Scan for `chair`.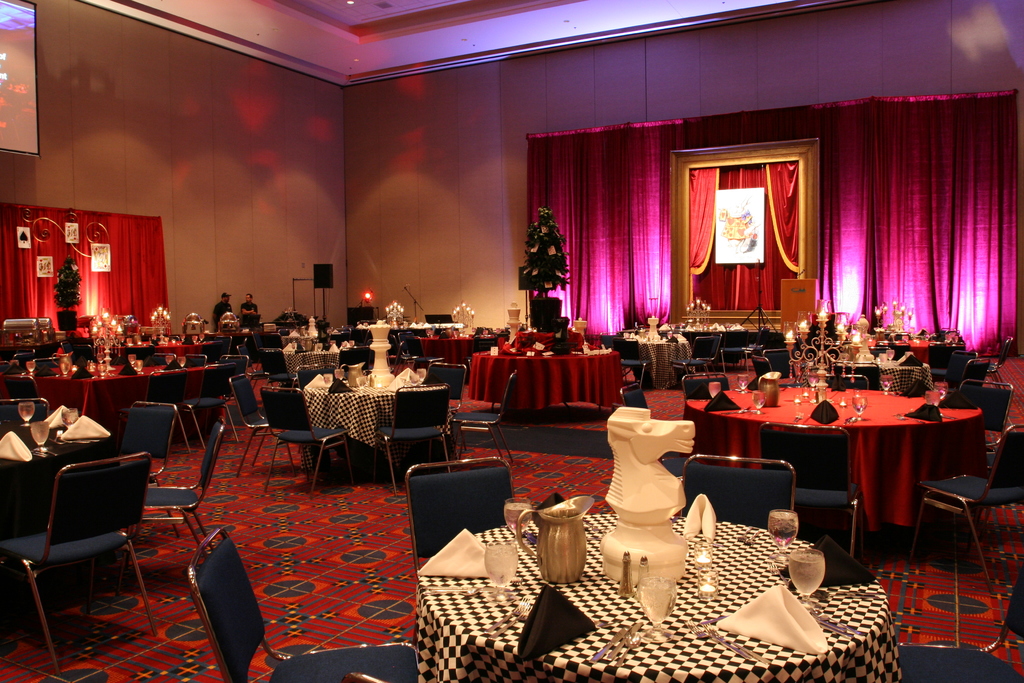
Scan result: [948,359,1000,391].
